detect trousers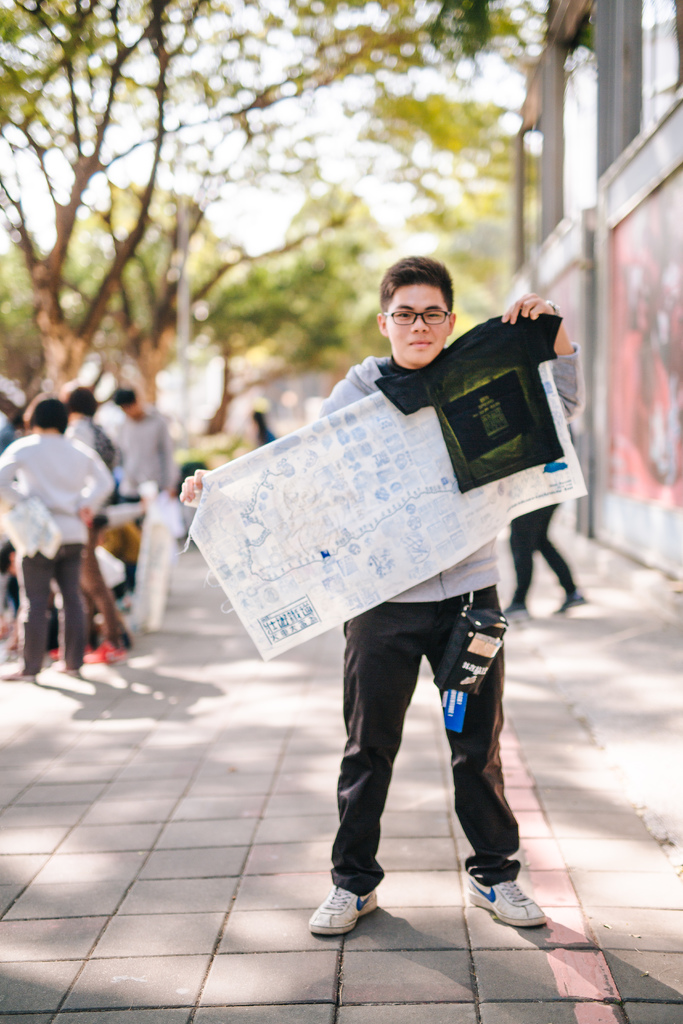
l=334, t=599, r=504, b=903
